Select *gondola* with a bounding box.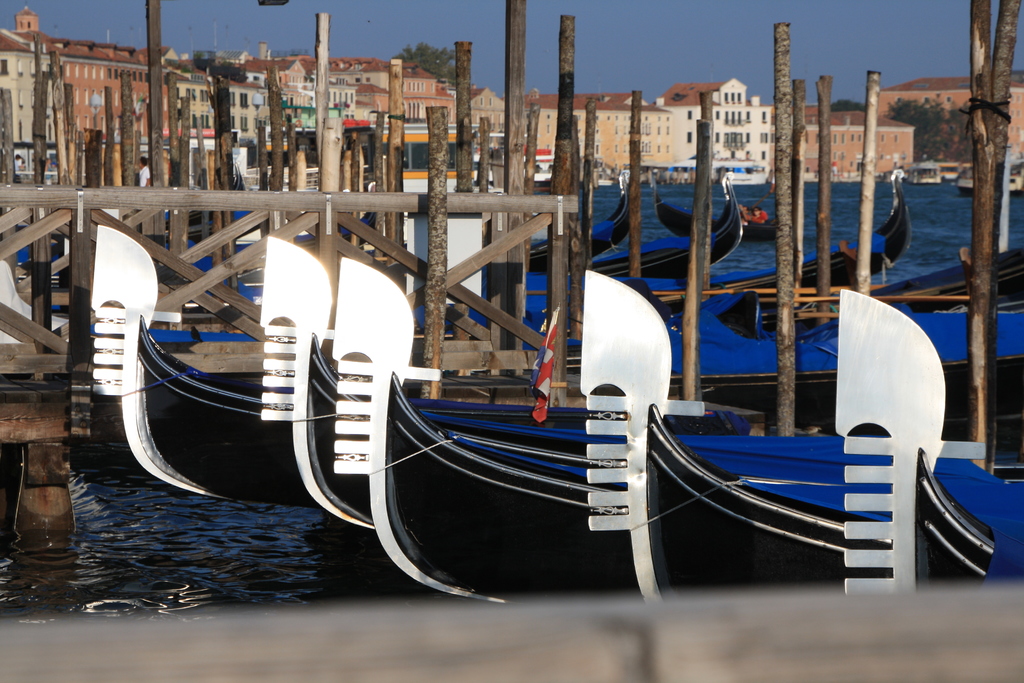
Rect(512, 251, 1023, 352).
